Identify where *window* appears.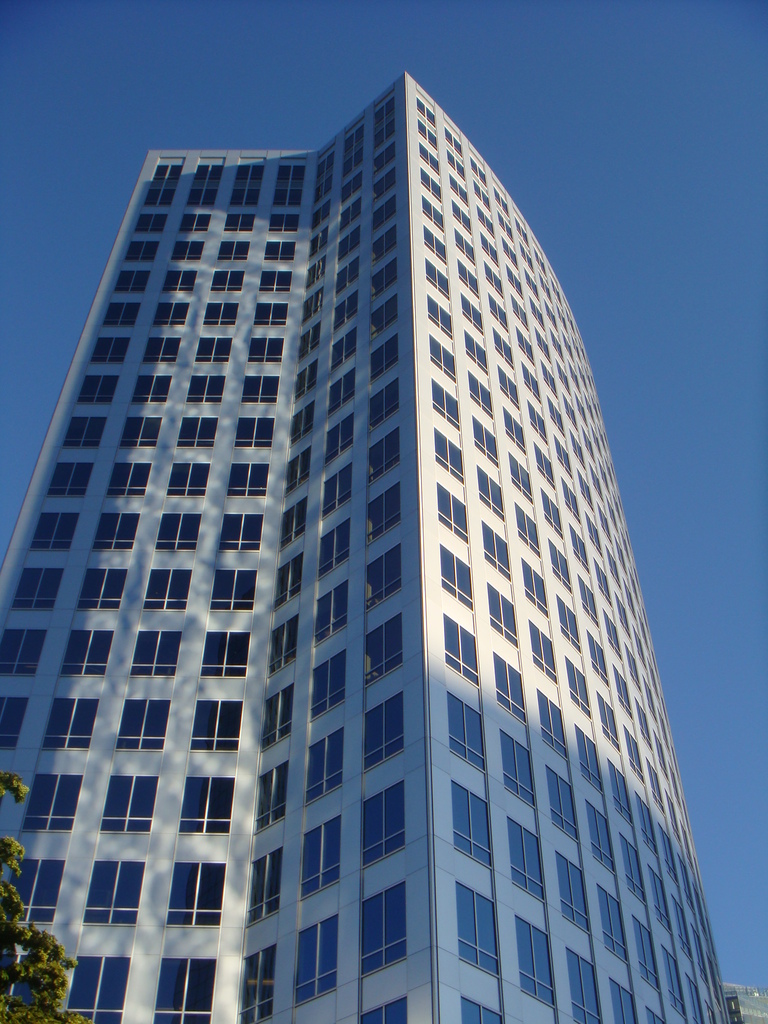
Appears at select_region(257, 266, 296, 294).
